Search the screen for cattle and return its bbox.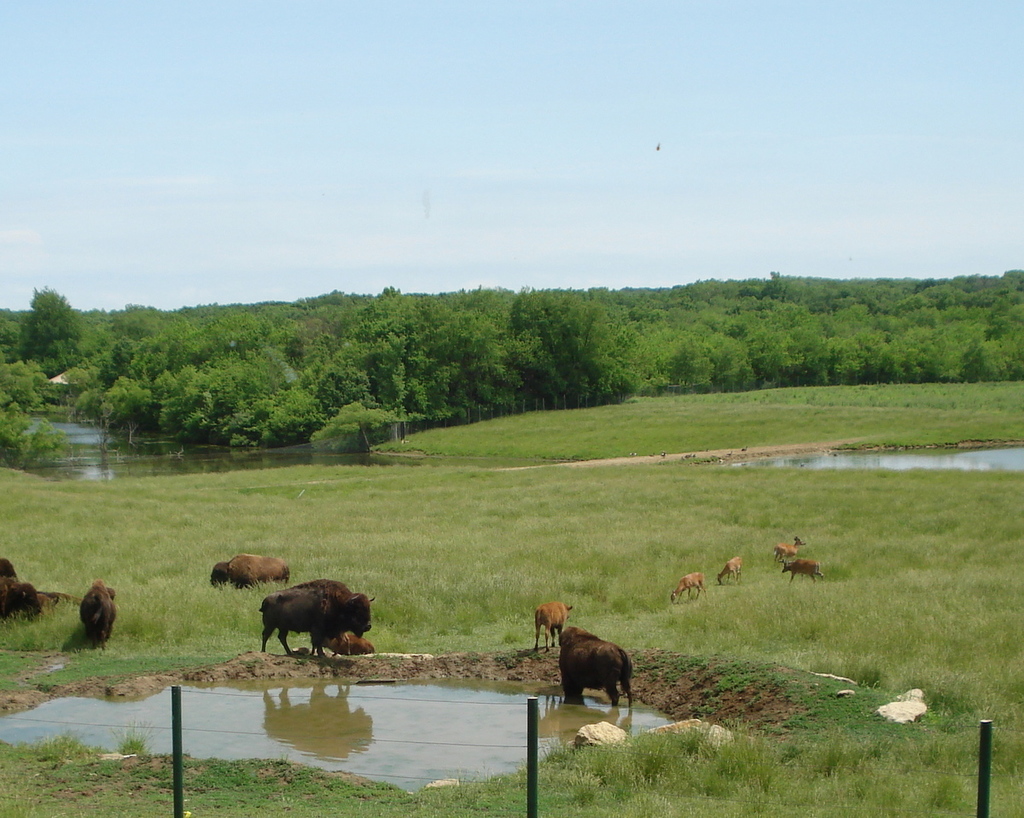
Found: (left=555, top=624, right=647, bottom=707).
